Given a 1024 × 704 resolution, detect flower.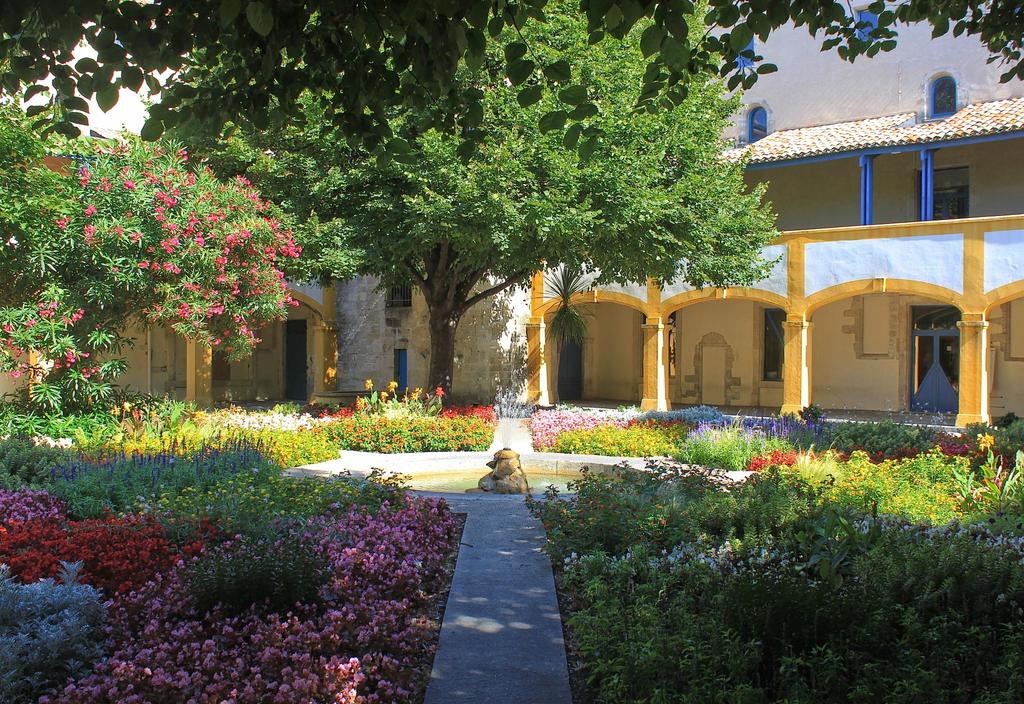
<box>10,345,24,359</box>.
